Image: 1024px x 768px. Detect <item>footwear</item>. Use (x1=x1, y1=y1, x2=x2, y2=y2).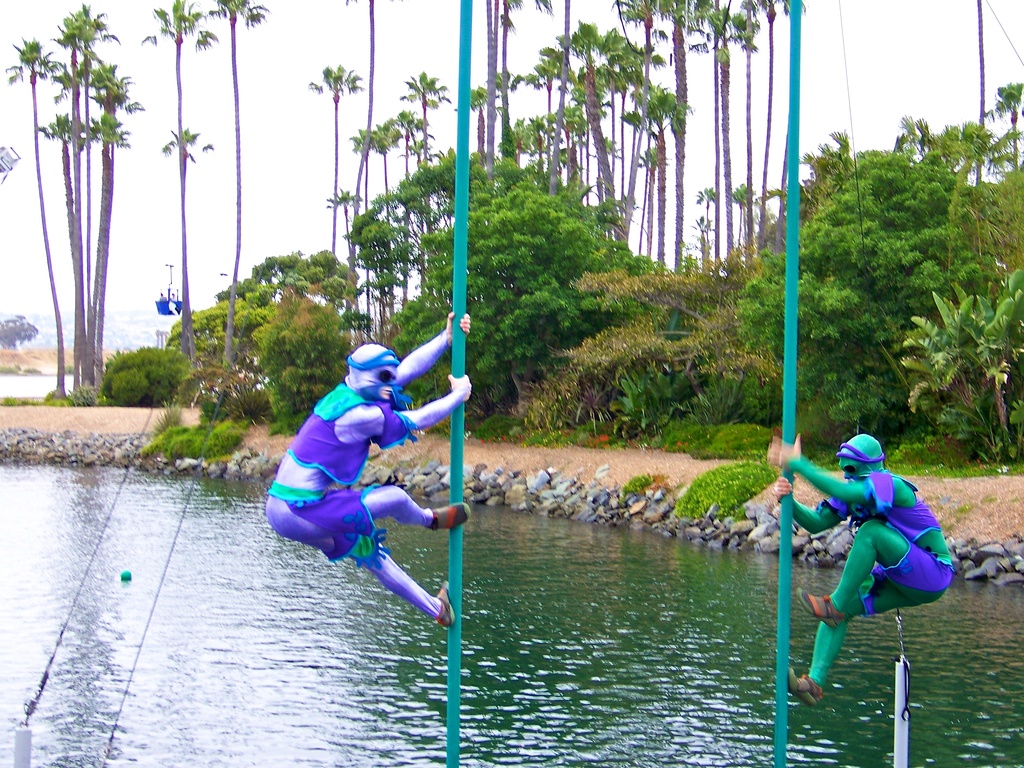
(x1=794, y1=585, x2=835, y2=632).
